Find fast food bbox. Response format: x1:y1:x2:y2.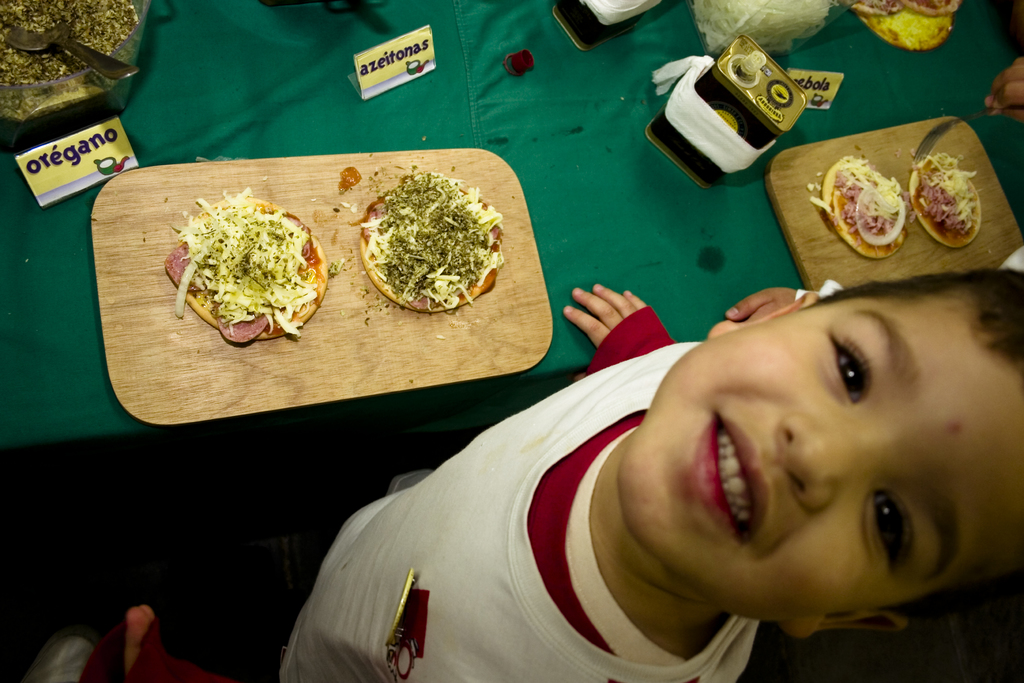
364:178:514:324.
